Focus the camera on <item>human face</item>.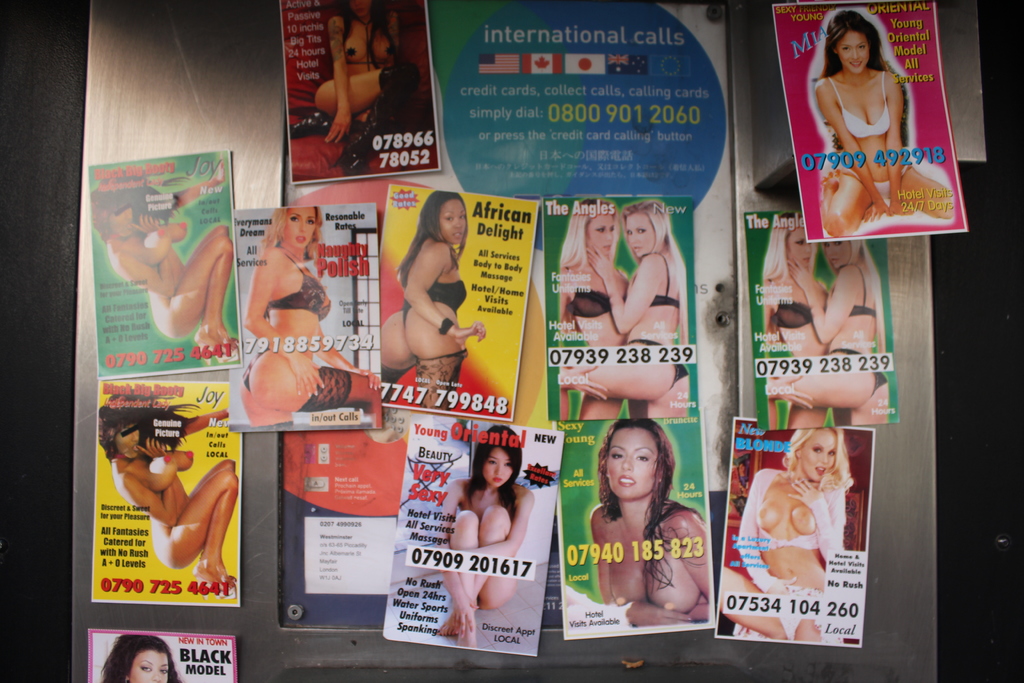
Focus region: locate(825, 239, 851, 268).
